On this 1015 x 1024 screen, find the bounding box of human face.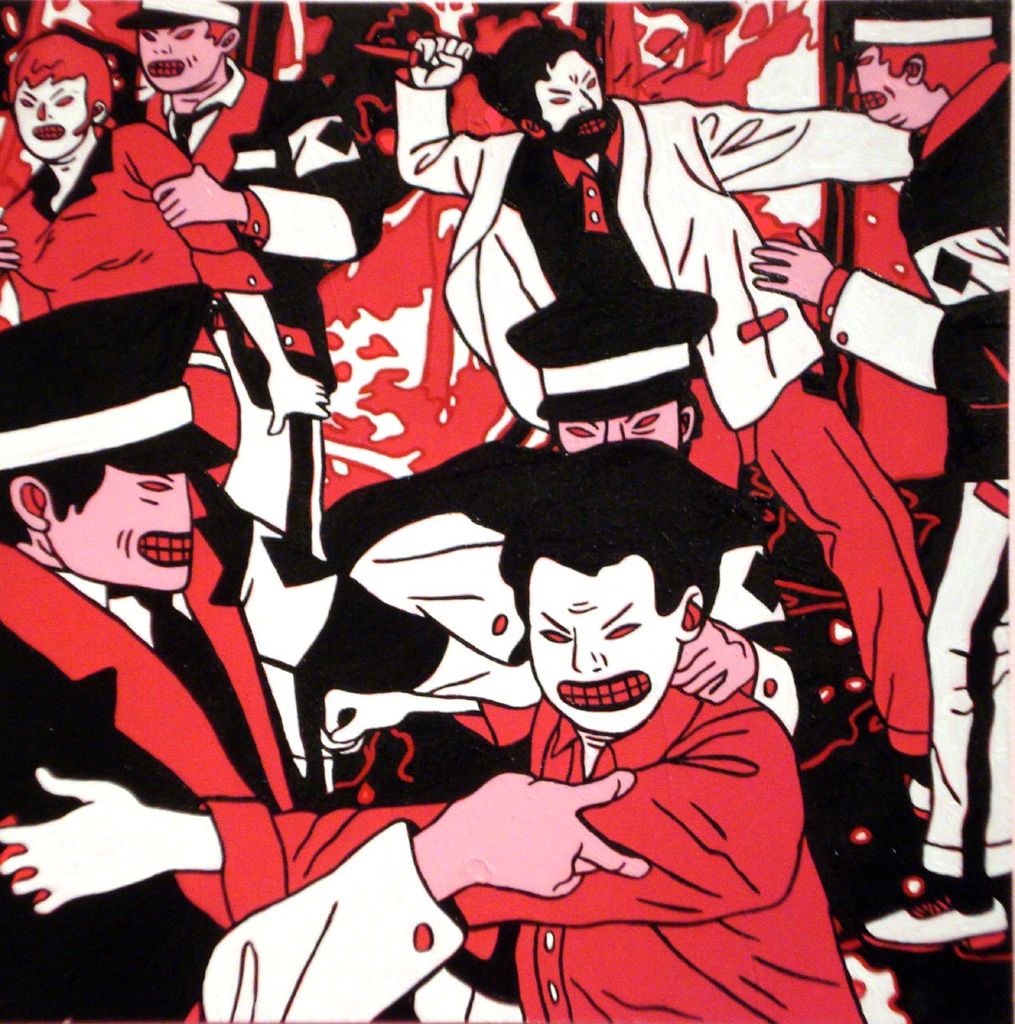
Bounding box: [left=7, top=82, right=81, bottom=163].
